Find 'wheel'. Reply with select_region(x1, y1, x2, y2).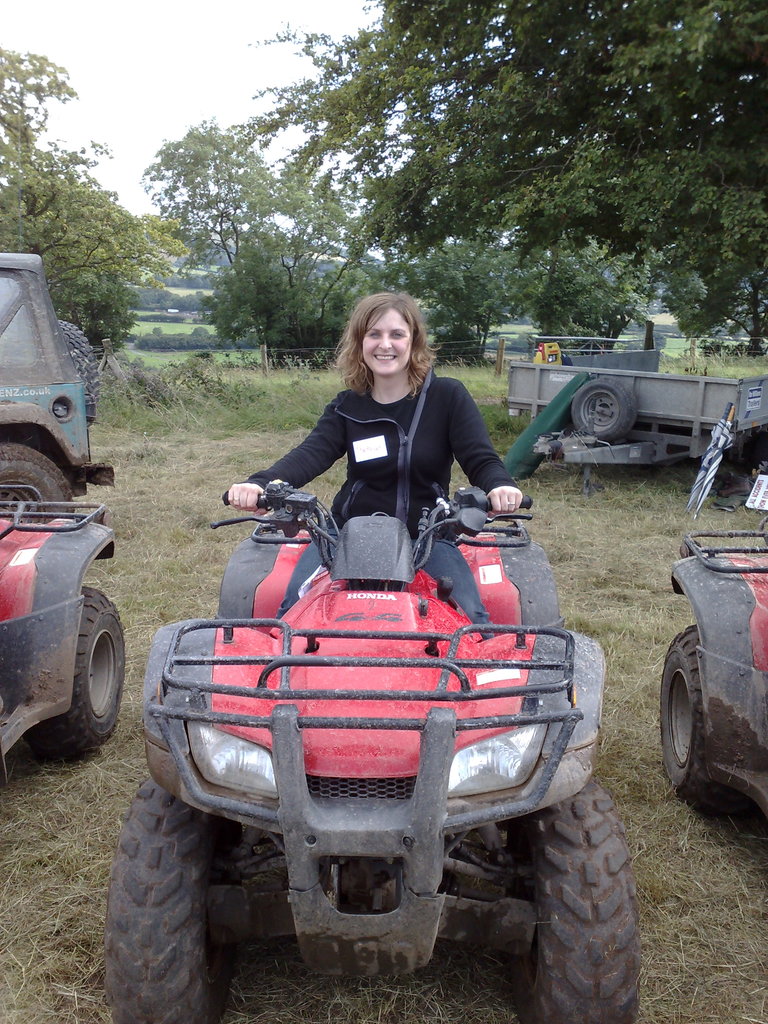
select_region(654, 624, 744, 822).
